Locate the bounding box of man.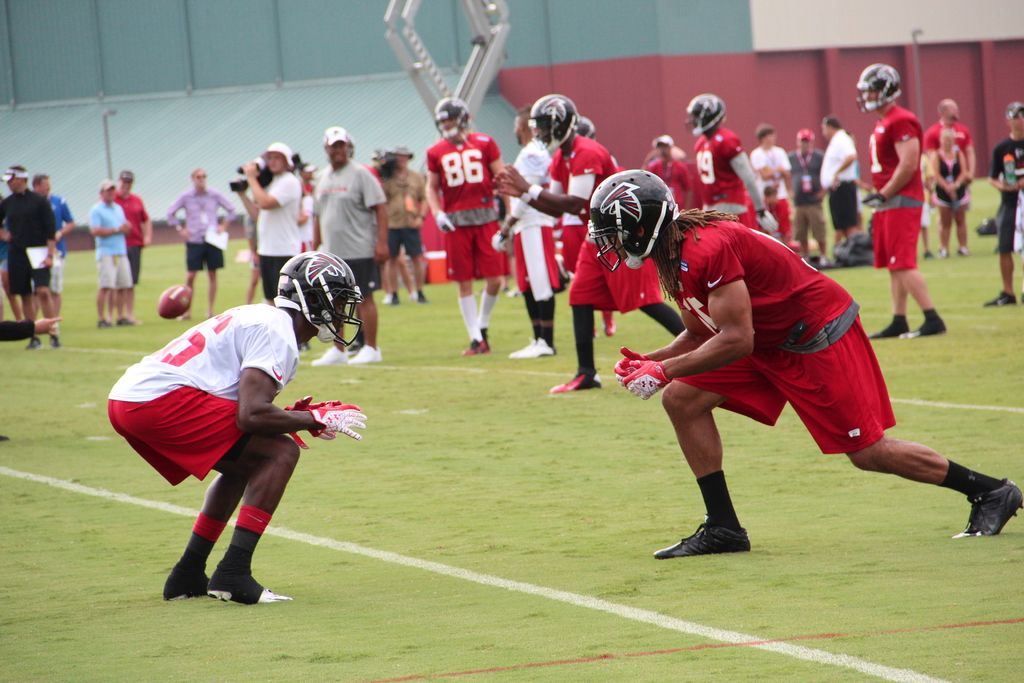
Bounding box: 919:100:975:263.
